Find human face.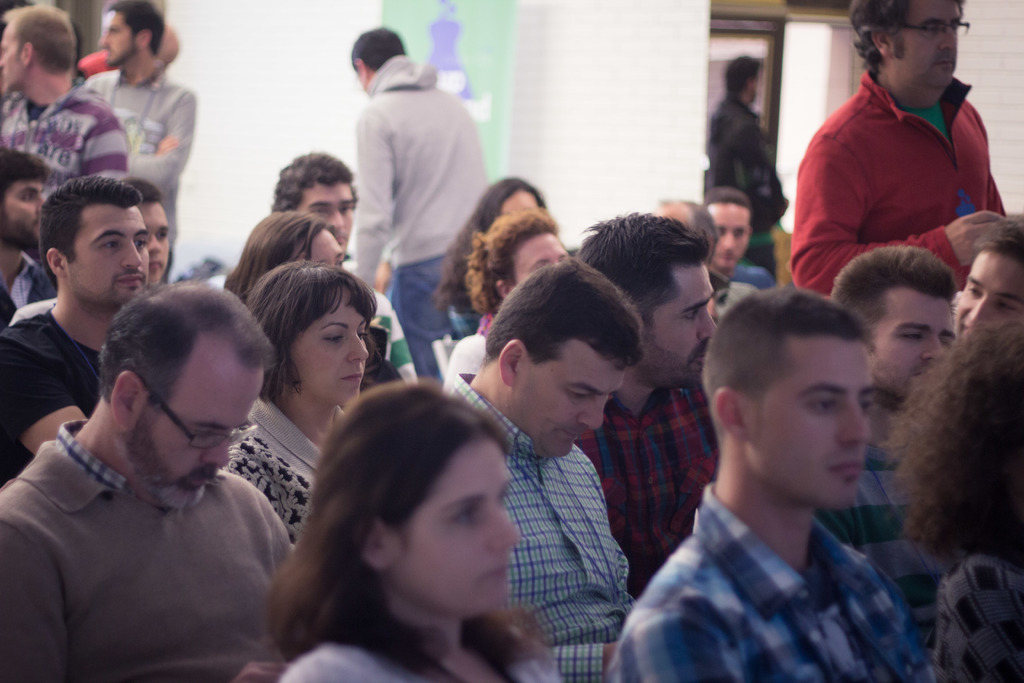
390,438,518,617.
